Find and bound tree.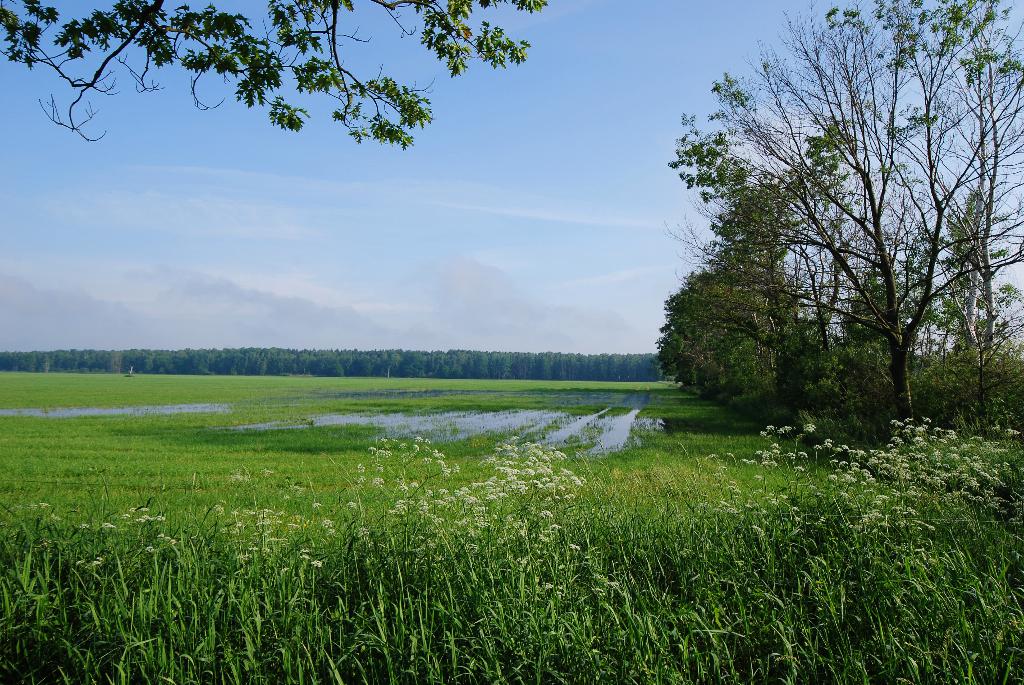
Bound: bbox=(673, 0, 1023, 453).
